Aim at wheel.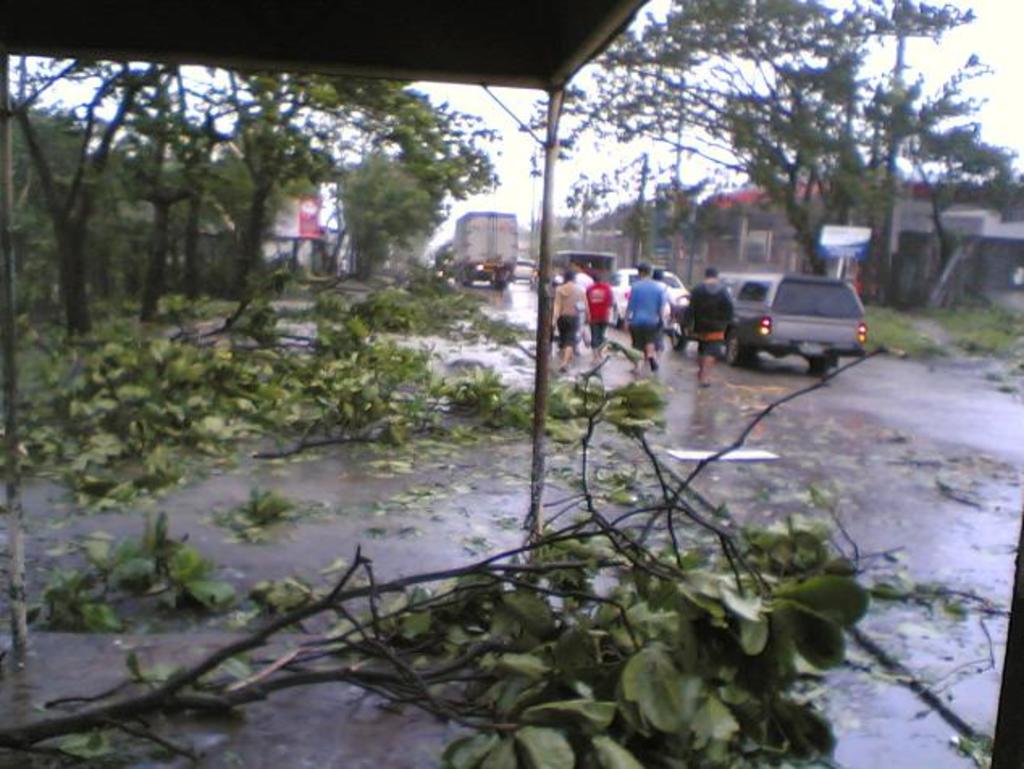
Aimed at box=[719, 323, 748, 363].
